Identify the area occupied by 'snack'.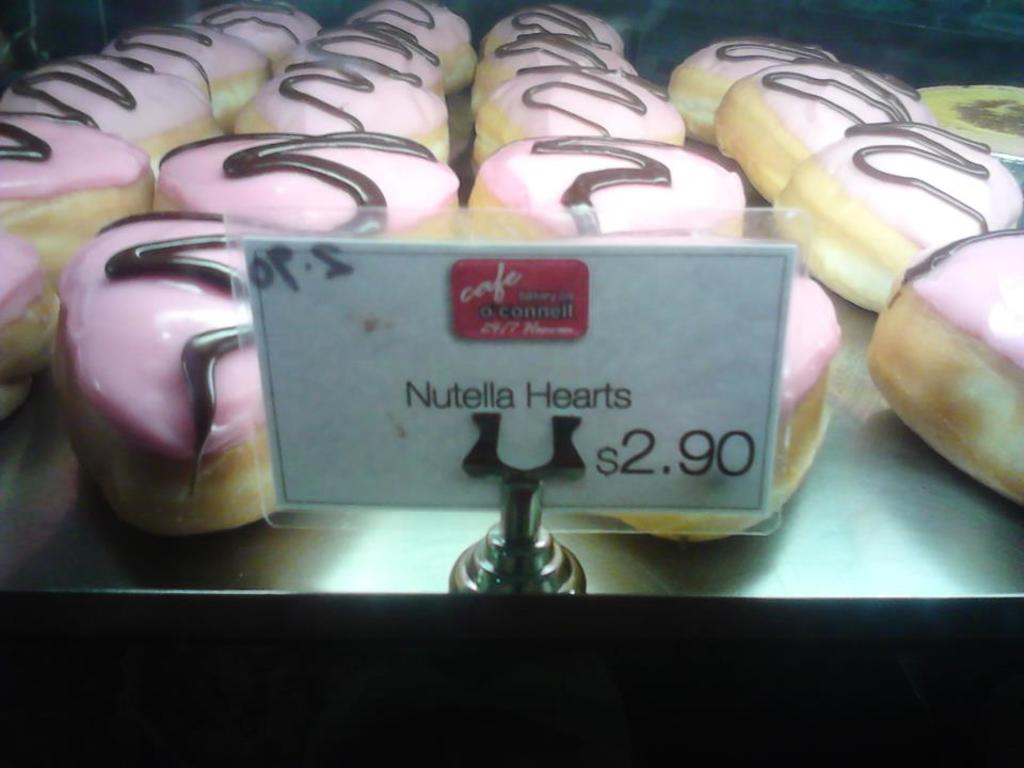
Area: box(483, 76, 692, 164).
